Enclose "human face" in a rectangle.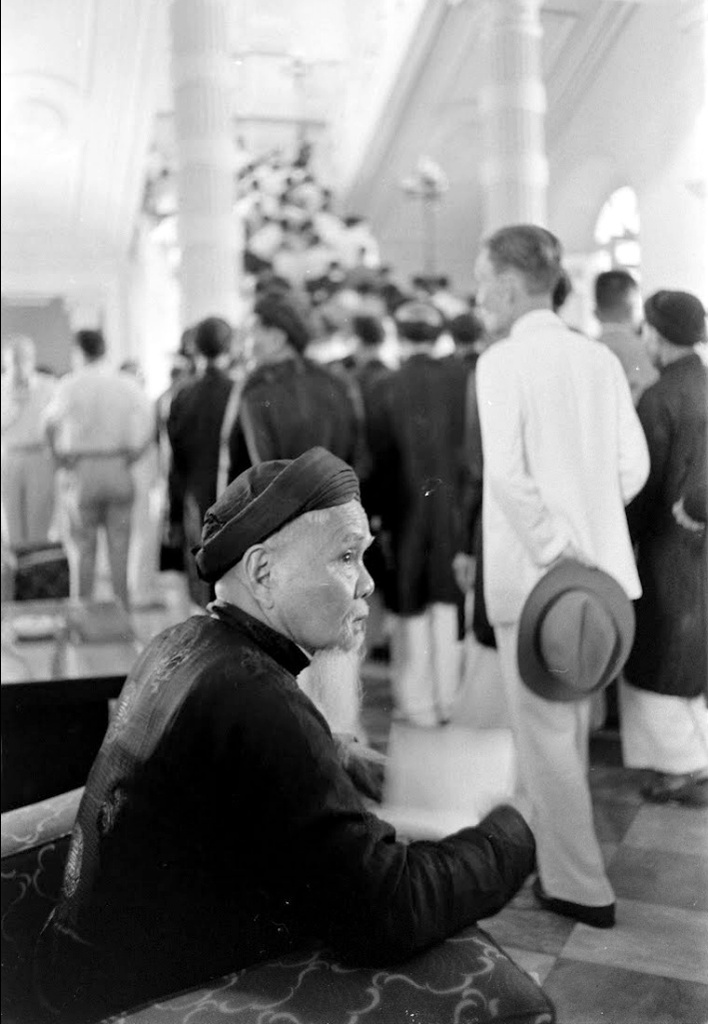
box(475, 251, 503, 333).
